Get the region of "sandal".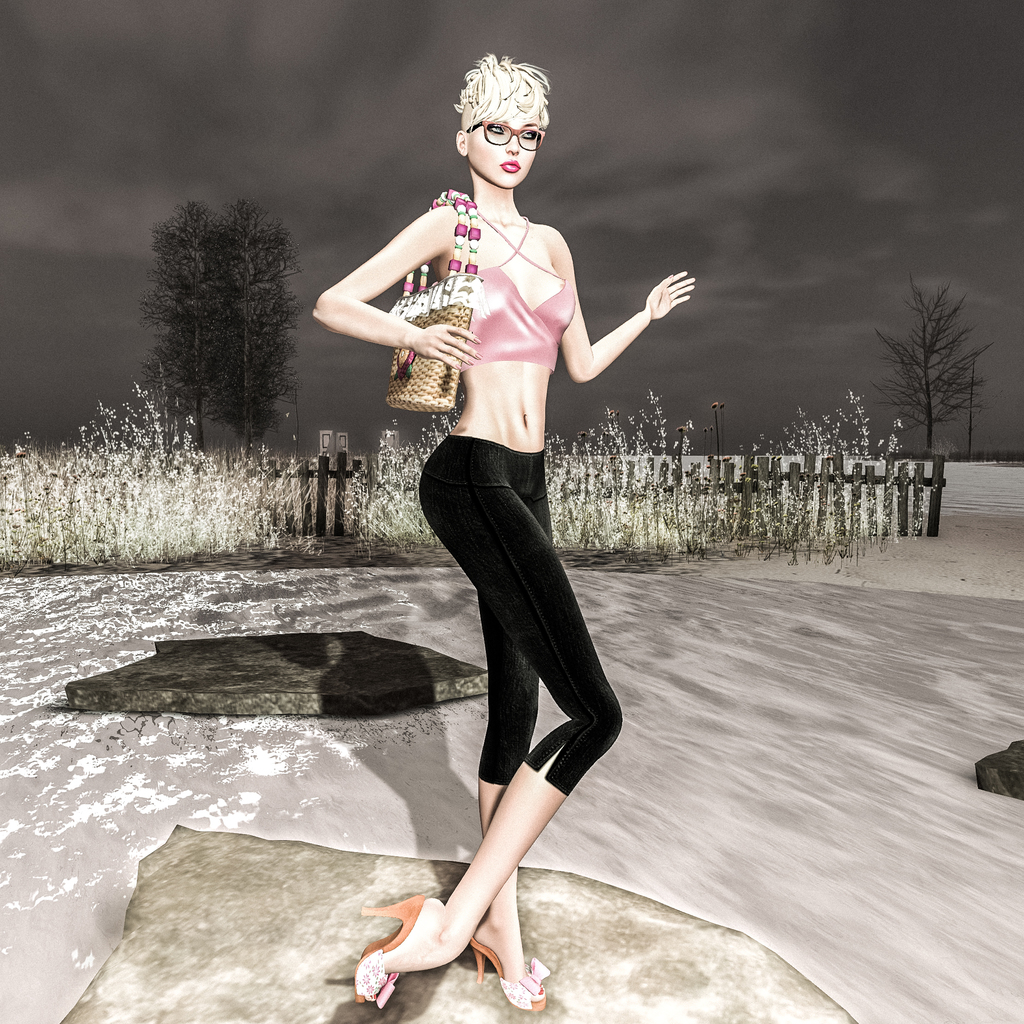
{"x1": 466, "y1": 926, "x2": 541, "y2": 1010}.
